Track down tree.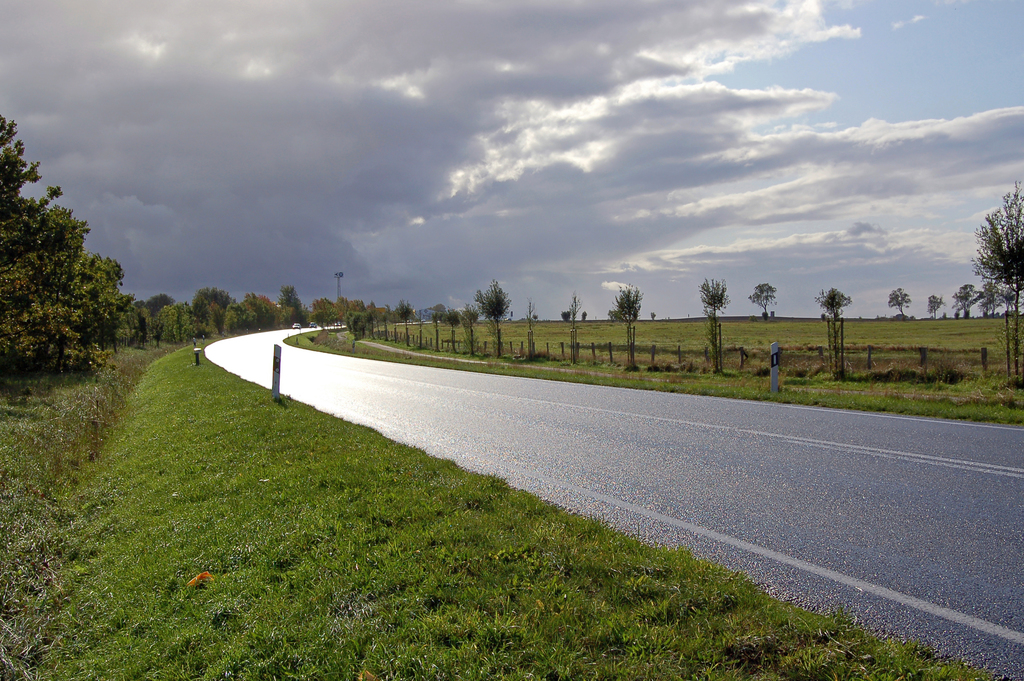
Tracked to rect(702, 281, 726, 371).
